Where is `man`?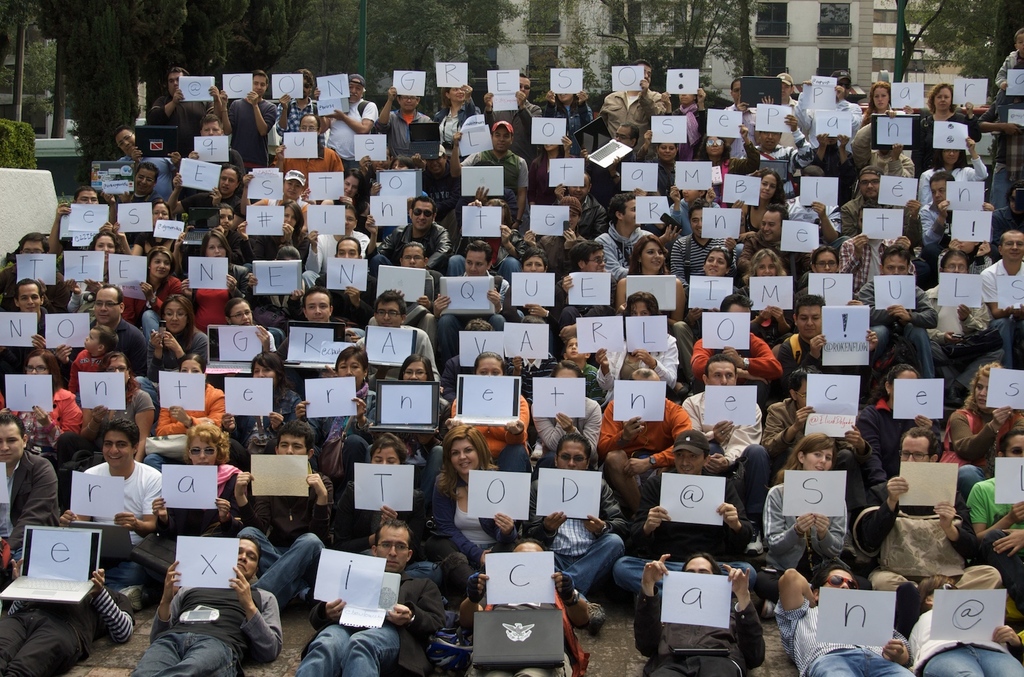
pyautogui.locateOnScreen(108, 161, 155, 216).
